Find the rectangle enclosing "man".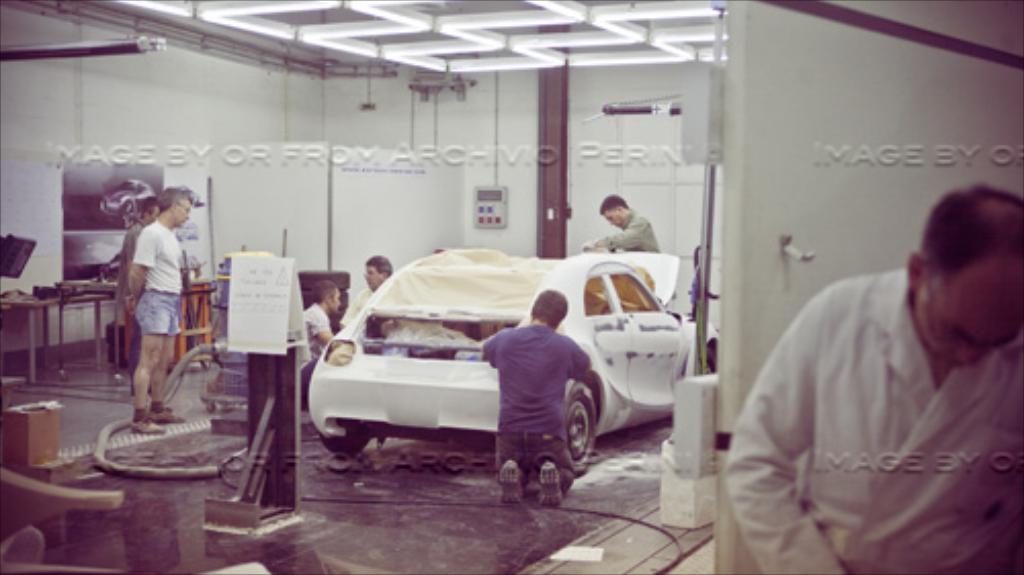
<box>584,194,657,252</box>.
